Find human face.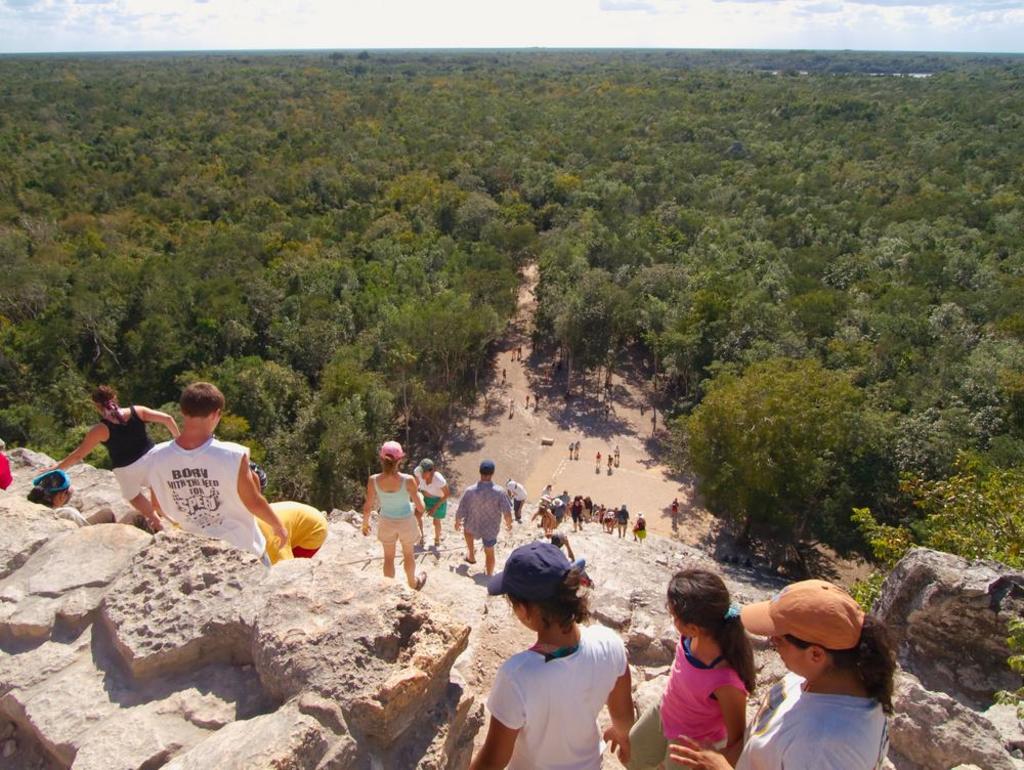
[667,604,684,638].
